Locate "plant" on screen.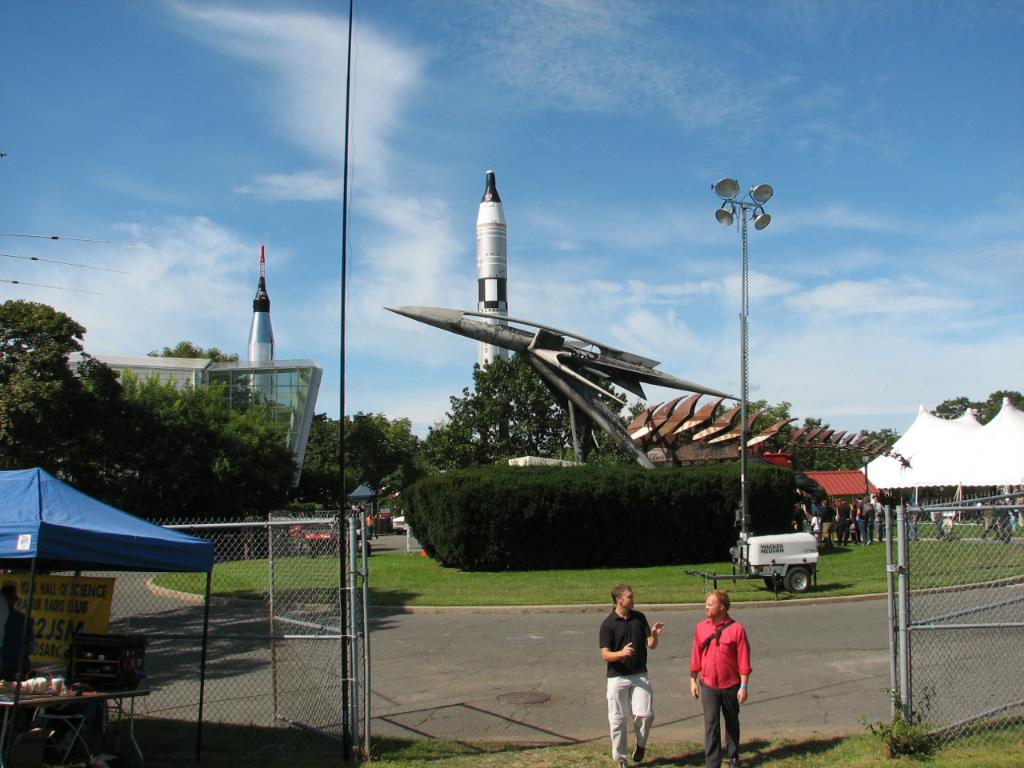
On screen at locate(919, 383, 1023, 429).
